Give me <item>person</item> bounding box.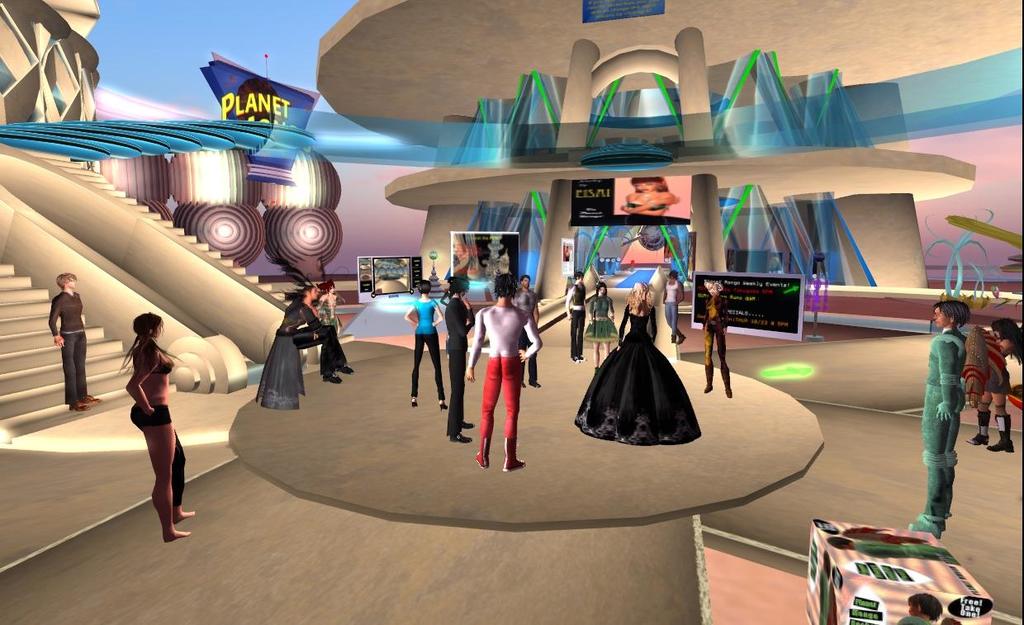
select_region(818, 521, 935, 546).
